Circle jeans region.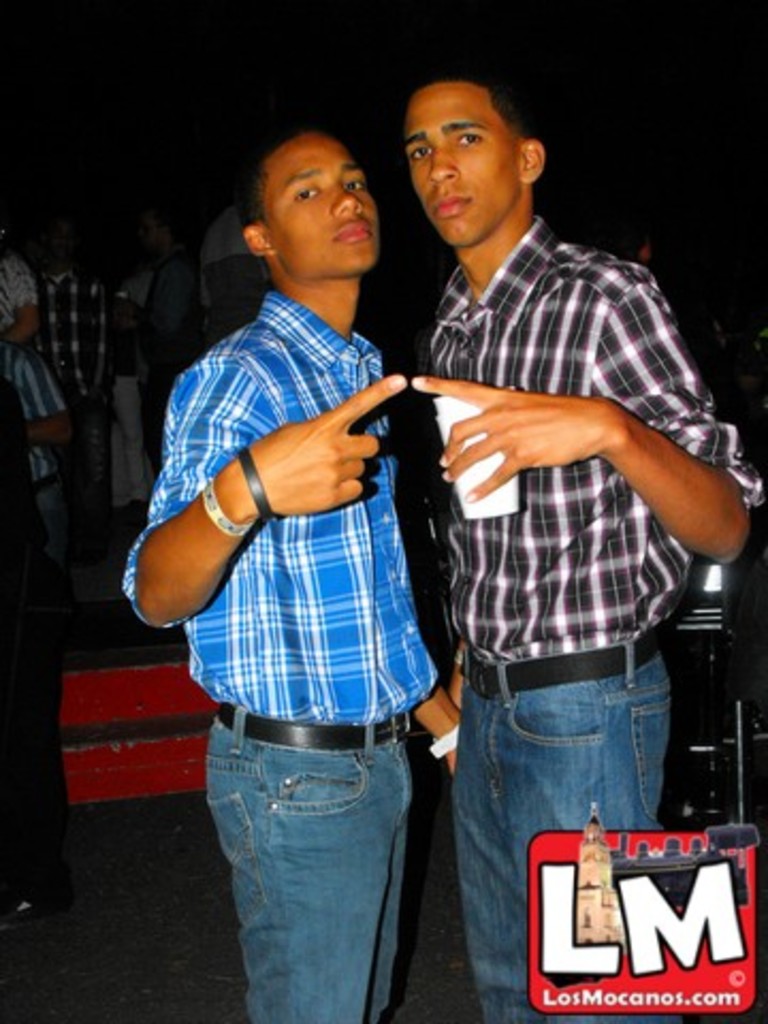
Region: [81,407,115,550].
